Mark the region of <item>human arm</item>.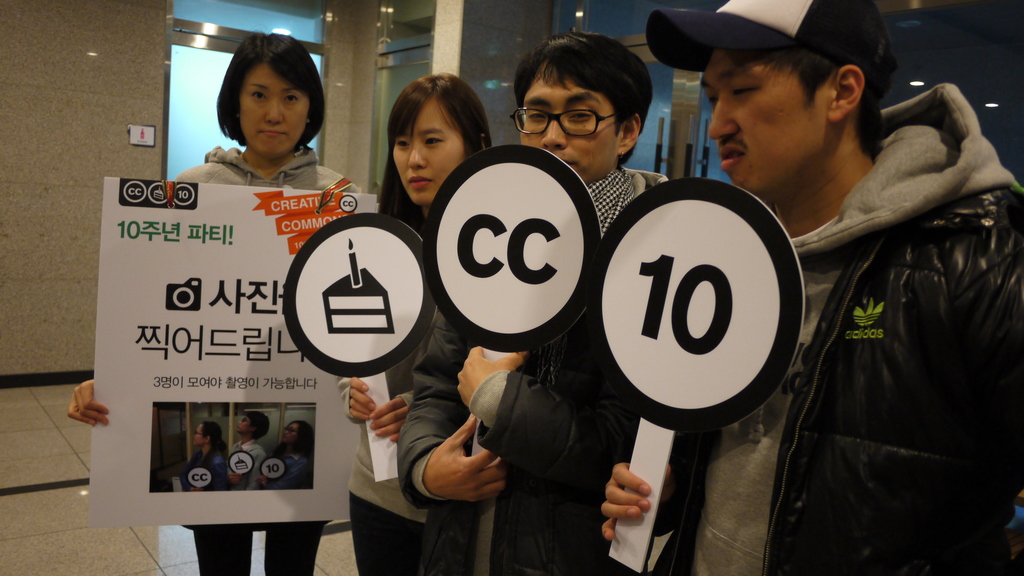
Region: [374,378,420,438].
